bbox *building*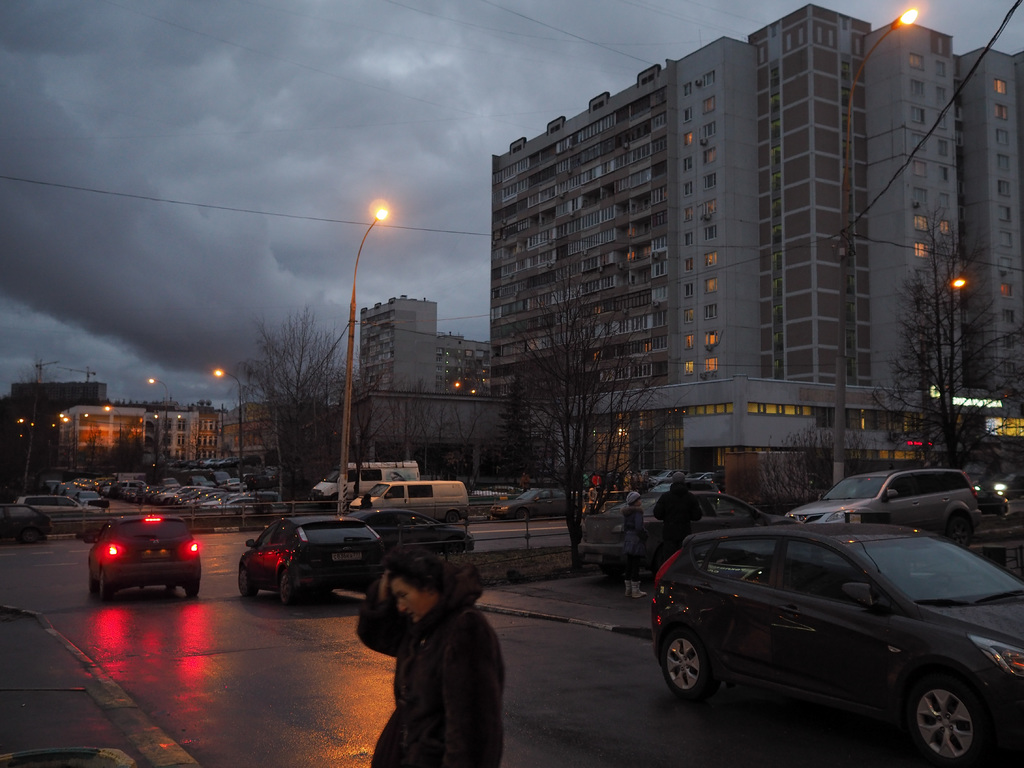
[53,405,274,474]
